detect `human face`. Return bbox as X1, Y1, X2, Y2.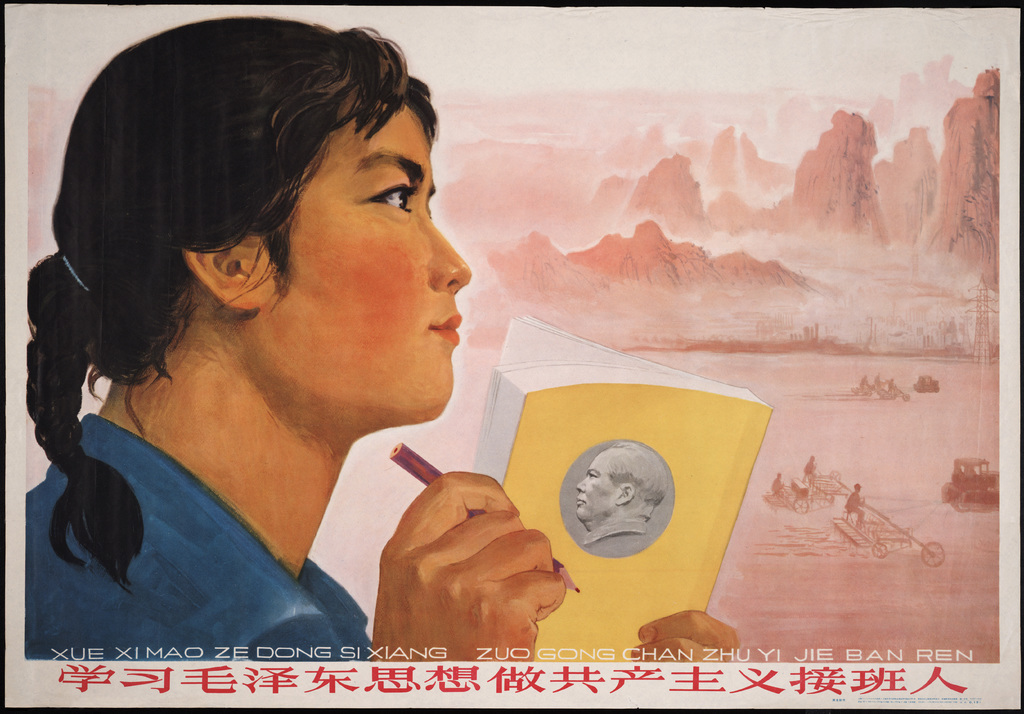
253, 92, 468, 424.
